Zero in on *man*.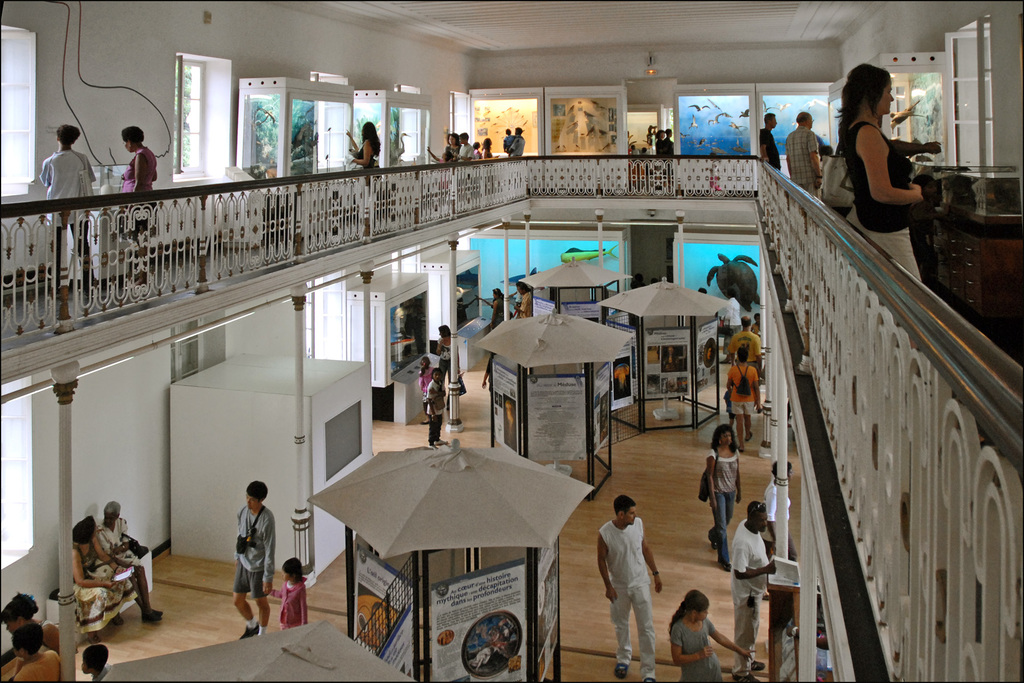
Zeroed in: [left=724, top=347, right=765, bottom=452].
